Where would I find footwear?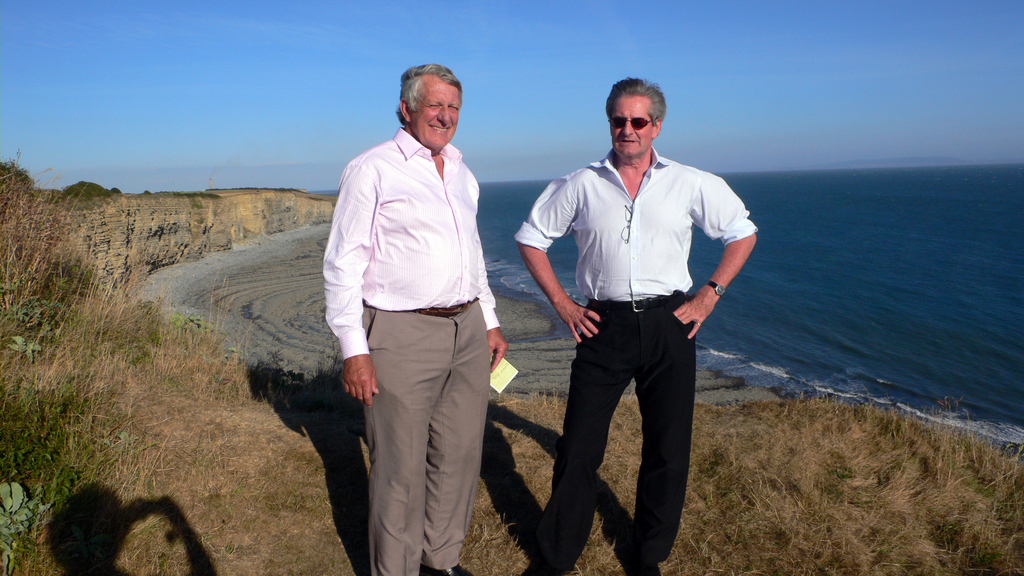
At <bbox>516, 564, 565, 575</bbox>.
